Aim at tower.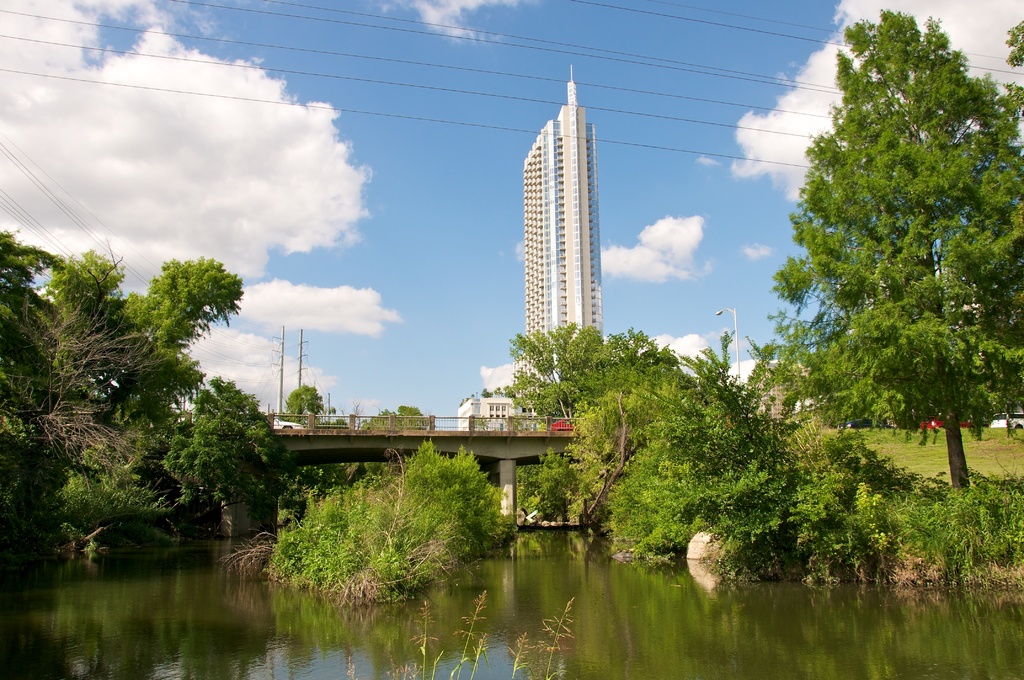
Aimed at bbox=[504, 60, 630, 362].
